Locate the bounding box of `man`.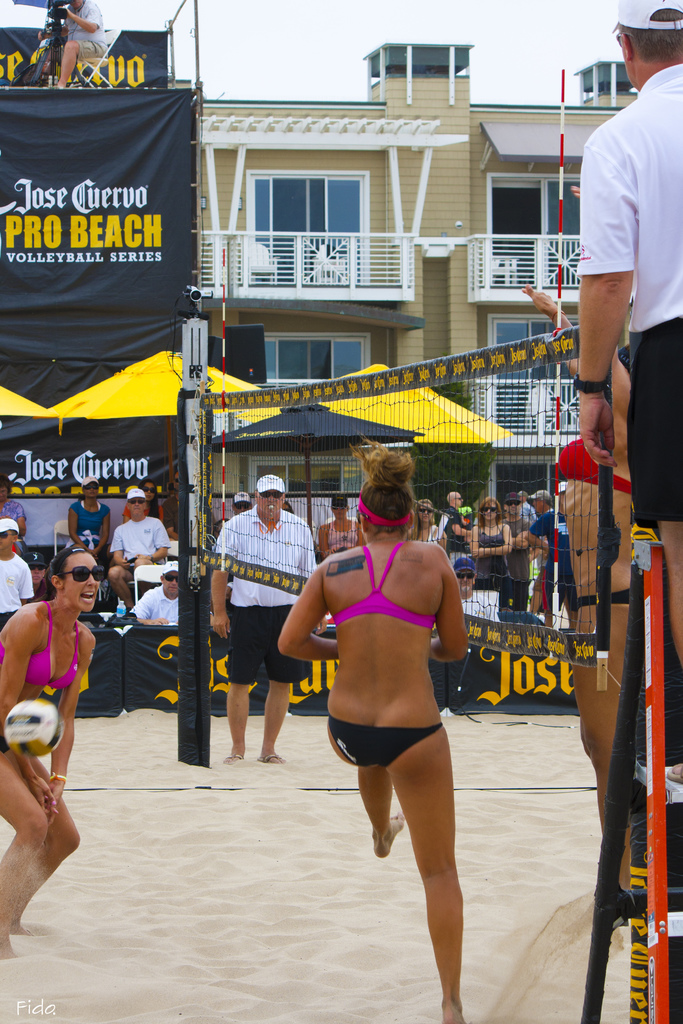
Bounding box: <box>107,488,174,601</box>.
